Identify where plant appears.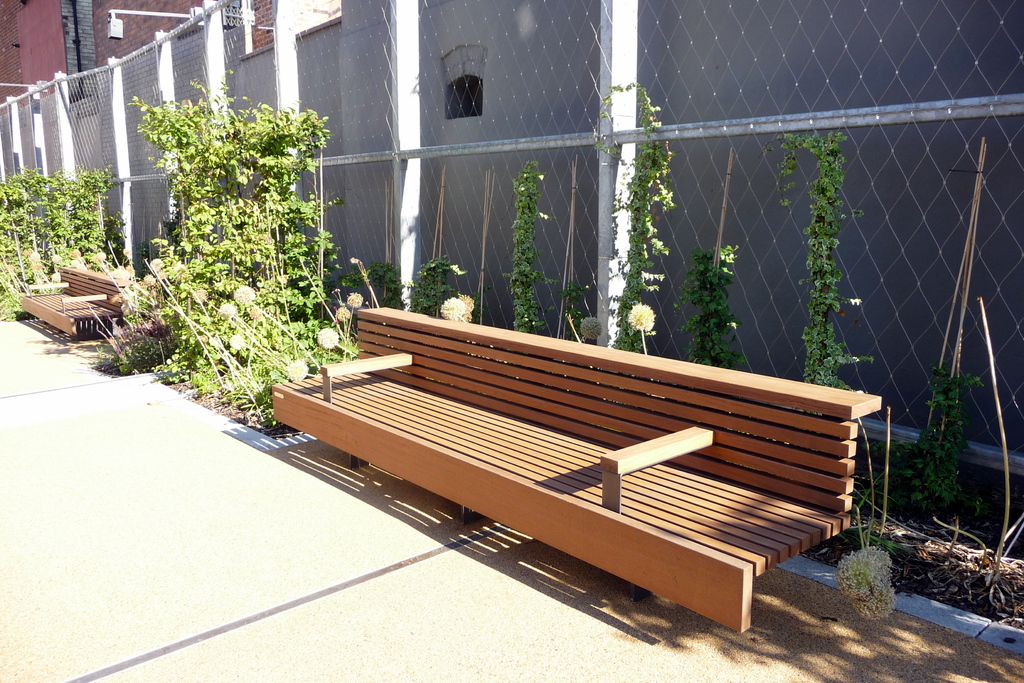
Appears at box(401, 252, 465, 322).
